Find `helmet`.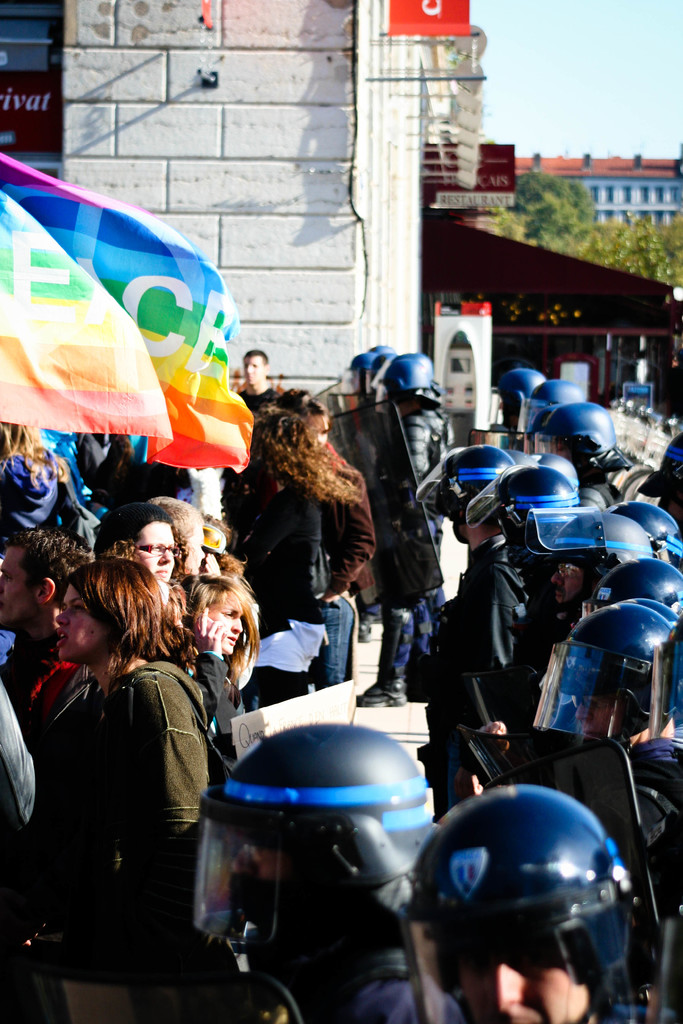
pyautogui.locateOnScreen(543, 395, 631, 465).
